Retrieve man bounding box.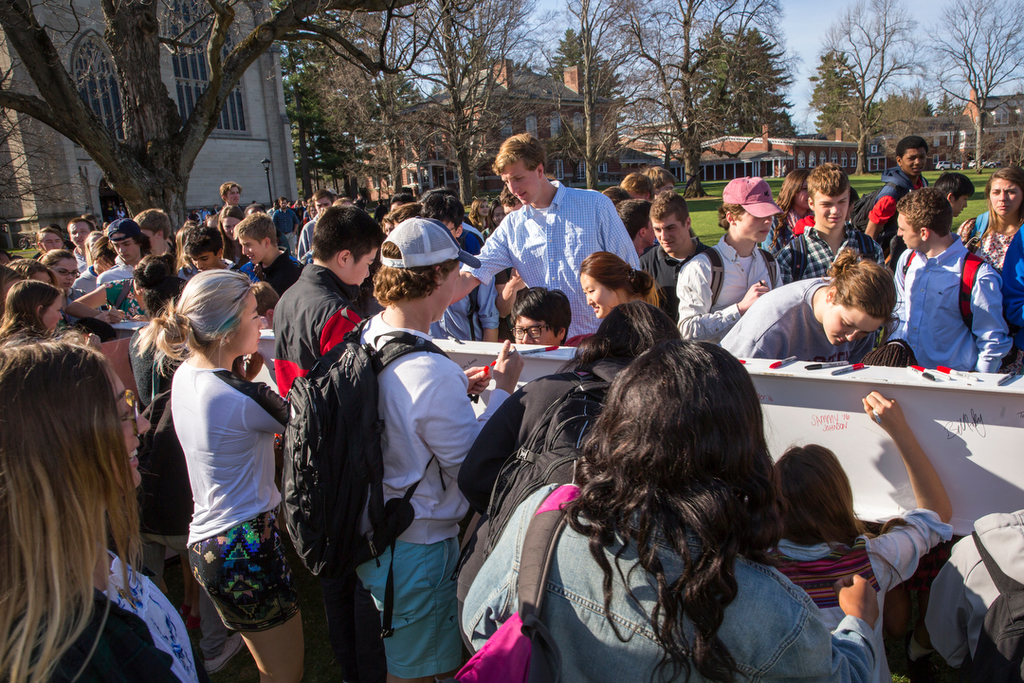
Bounding box: BBox(931, 173, 974, 219).
